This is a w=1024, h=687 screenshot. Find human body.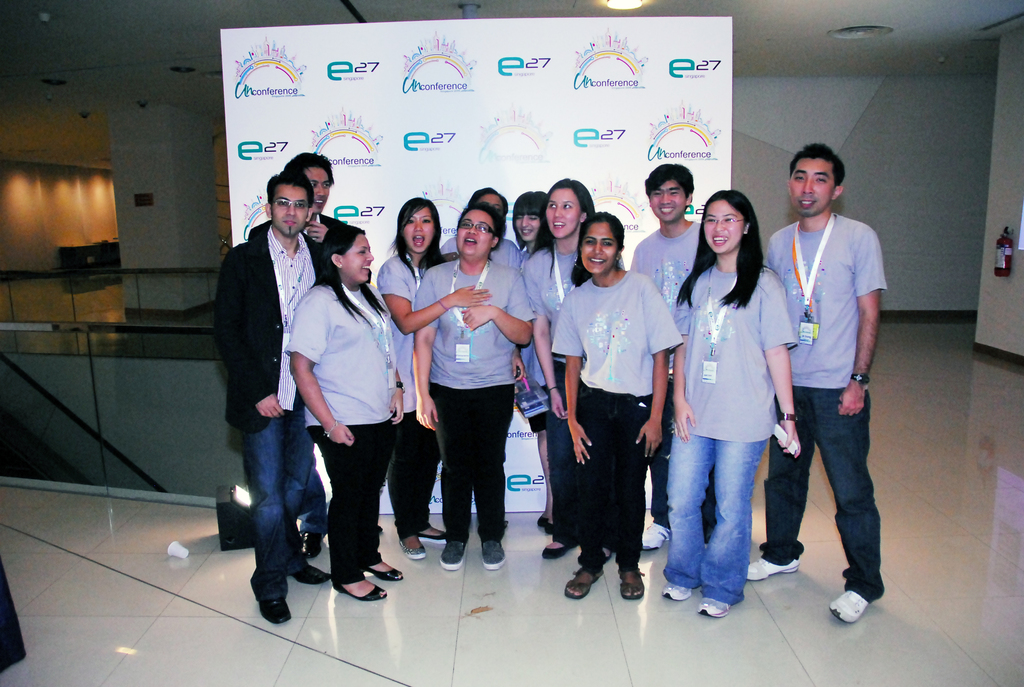
Bounding box: [left=378, top=198, right=492, bottom=553].
